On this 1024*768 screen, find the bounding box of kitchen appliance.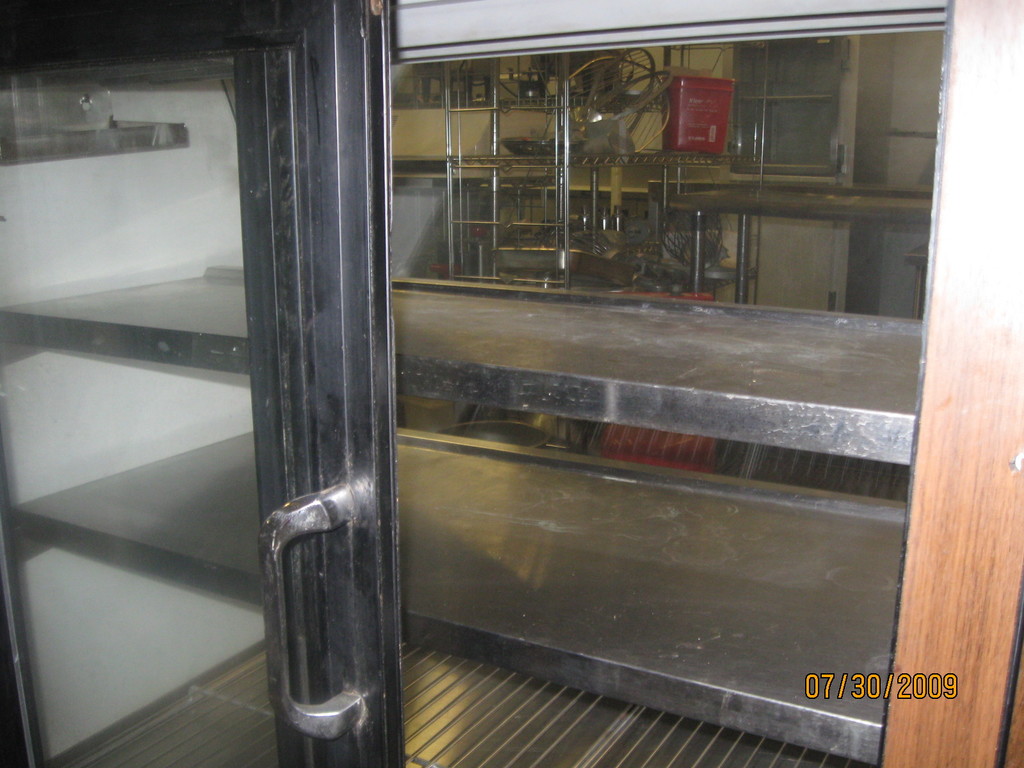
Bounding box: box=[0, 0, 1023, 767].
